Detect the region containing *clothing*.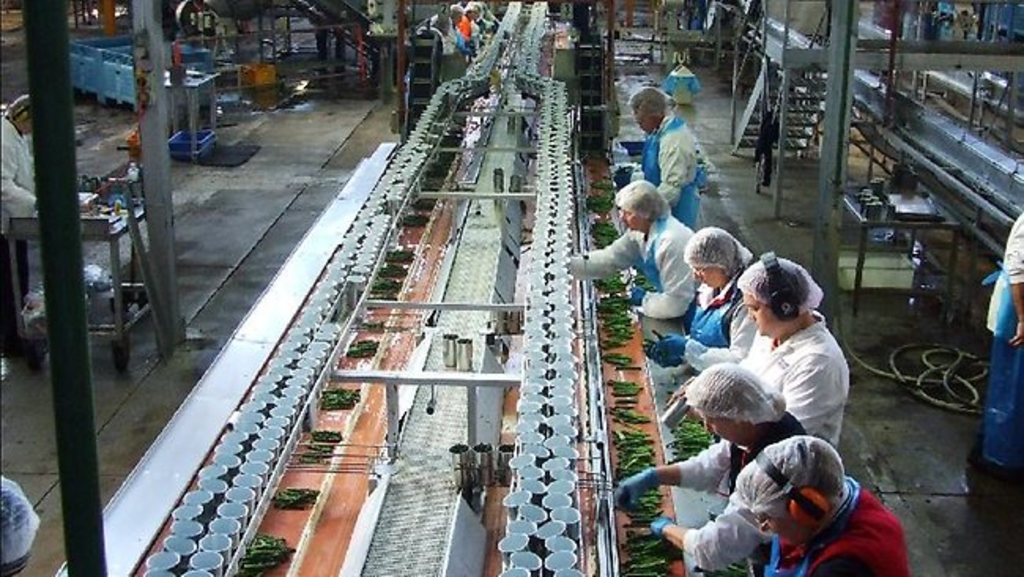
{"x1": 701, "y1": 285, "x2": 860, "y2": 451}.
